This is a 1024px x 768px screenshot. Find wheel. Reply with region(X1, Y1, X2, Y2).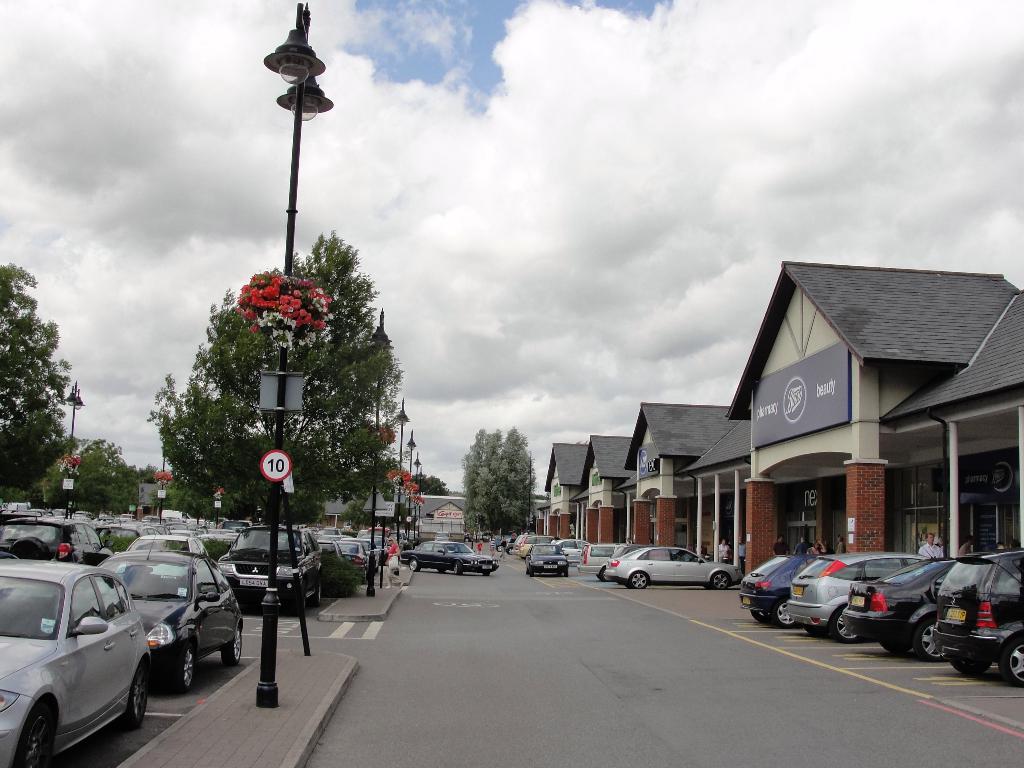
region(175, 645, 193, 692).
